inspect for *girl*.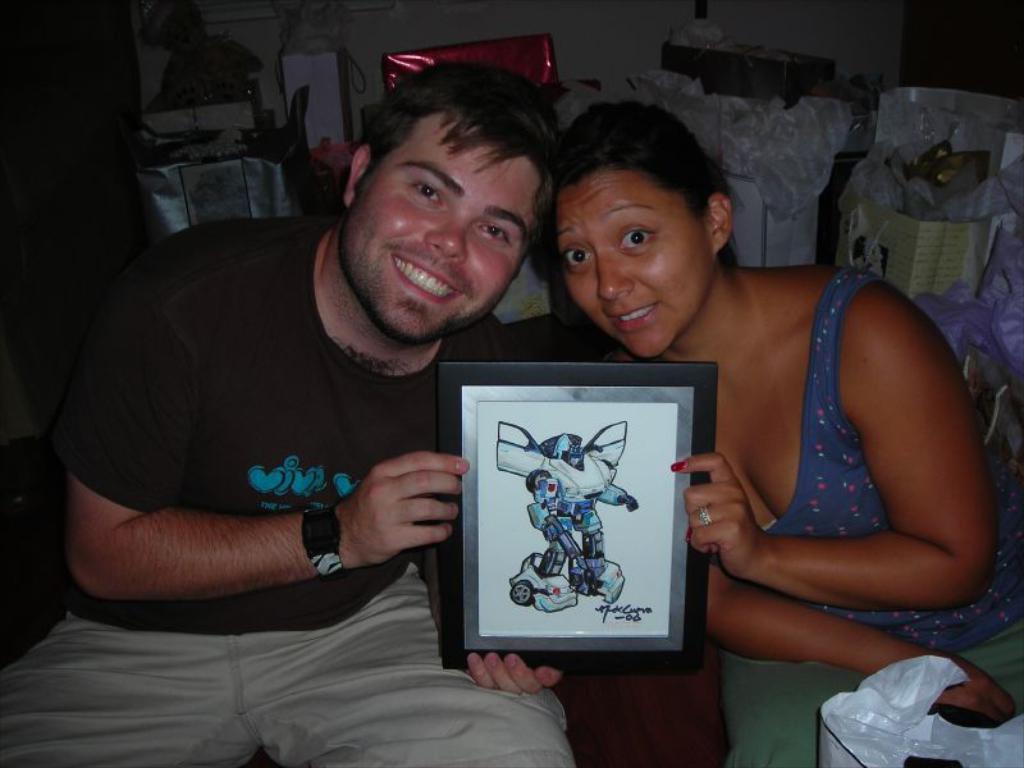
Inspection: {"x1": 549, "y1": 95, "x2": 1023, "y2": 767}.
